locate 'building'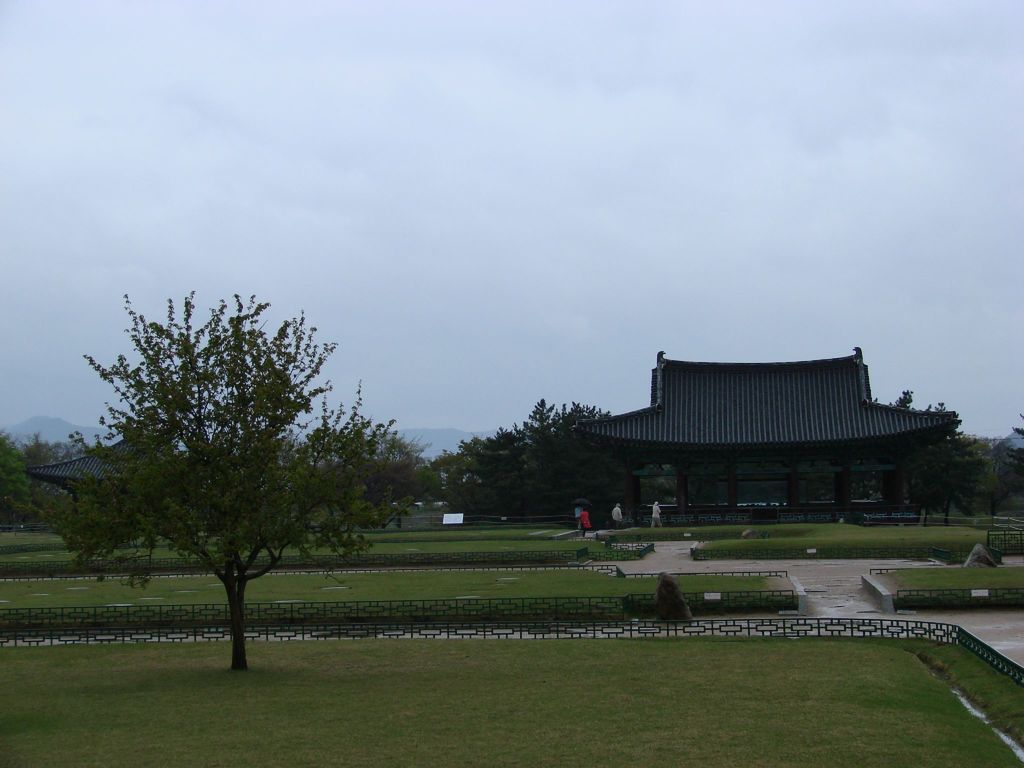
locate(569, 344, 957, 523)
